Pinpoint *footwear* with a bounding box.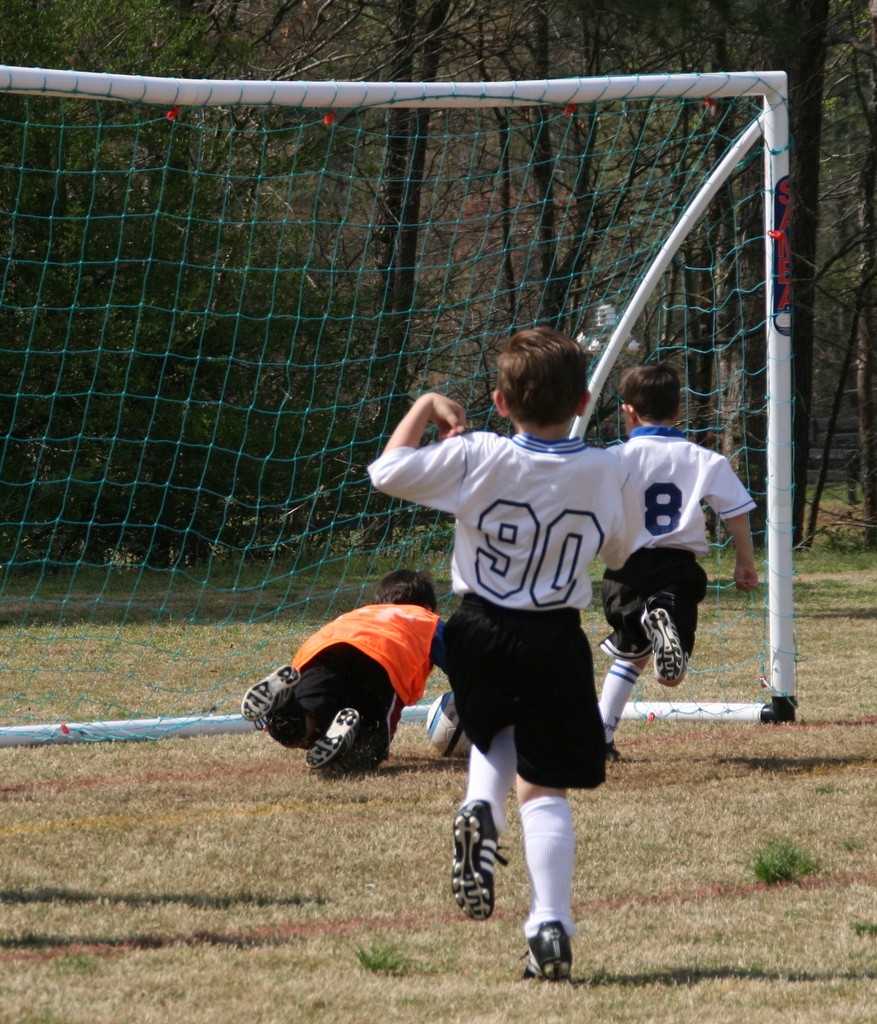
crop(631, 599, 688, 686).
